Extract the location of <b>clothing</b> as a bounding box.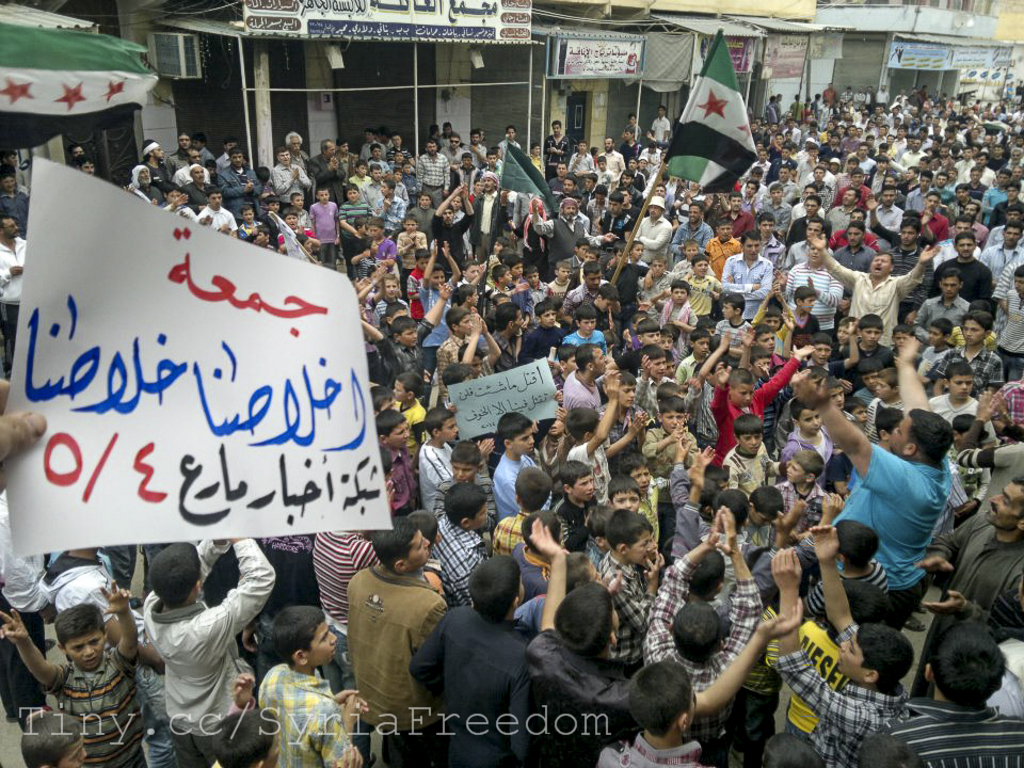
<box>473,141,489,178</box>.
